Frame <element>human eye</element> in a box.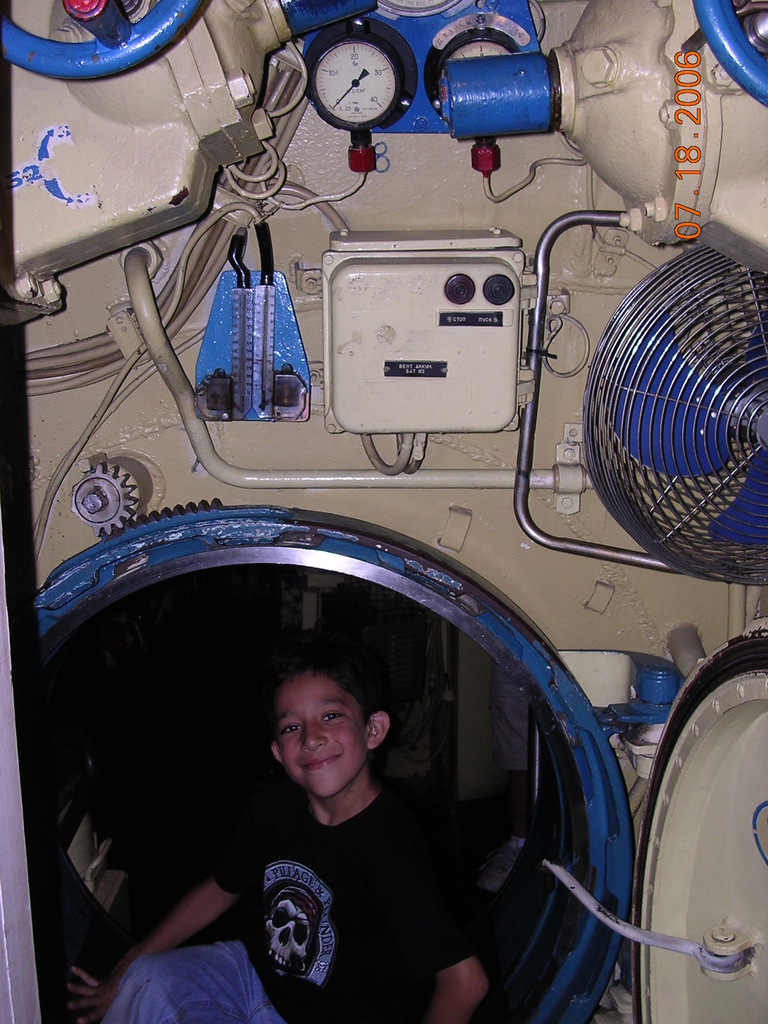
280,721,301,739.
